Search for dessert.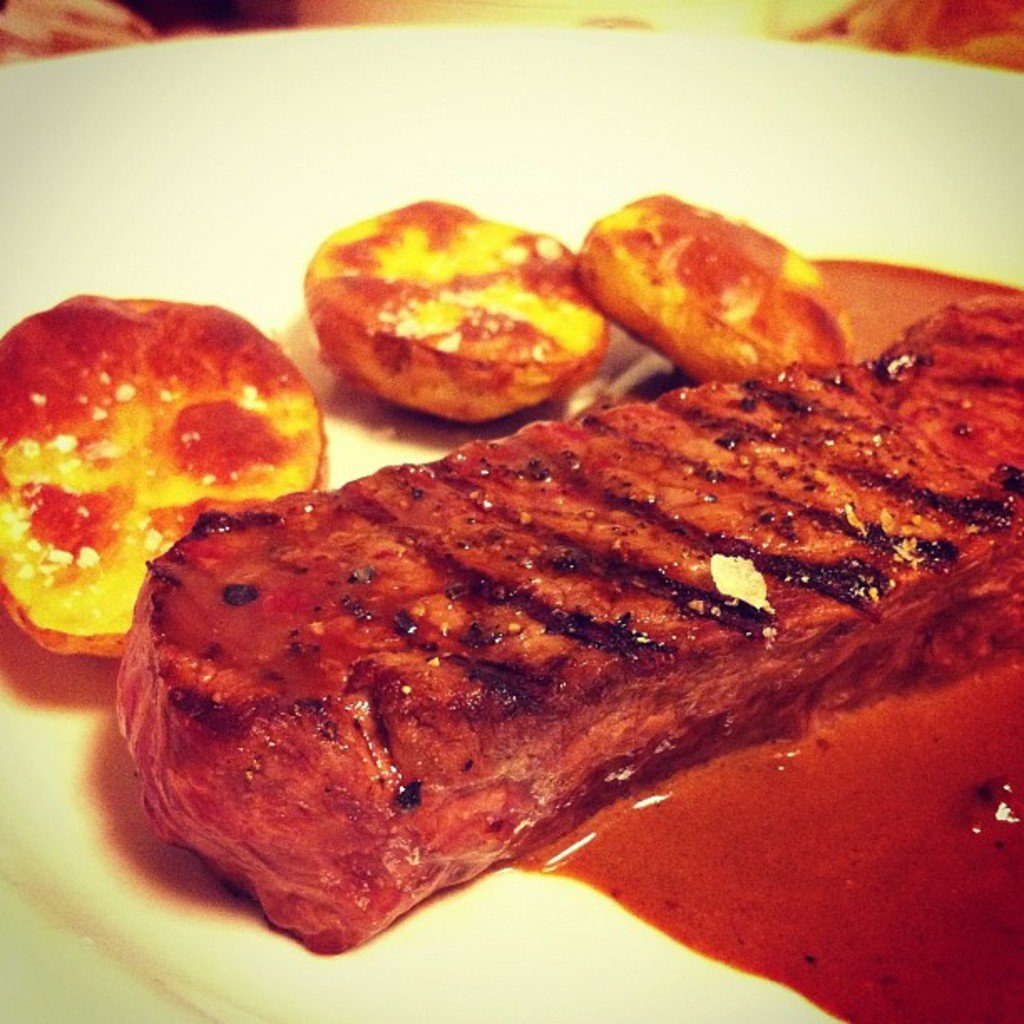
Found at bbox(303, 199, 599, 422).
